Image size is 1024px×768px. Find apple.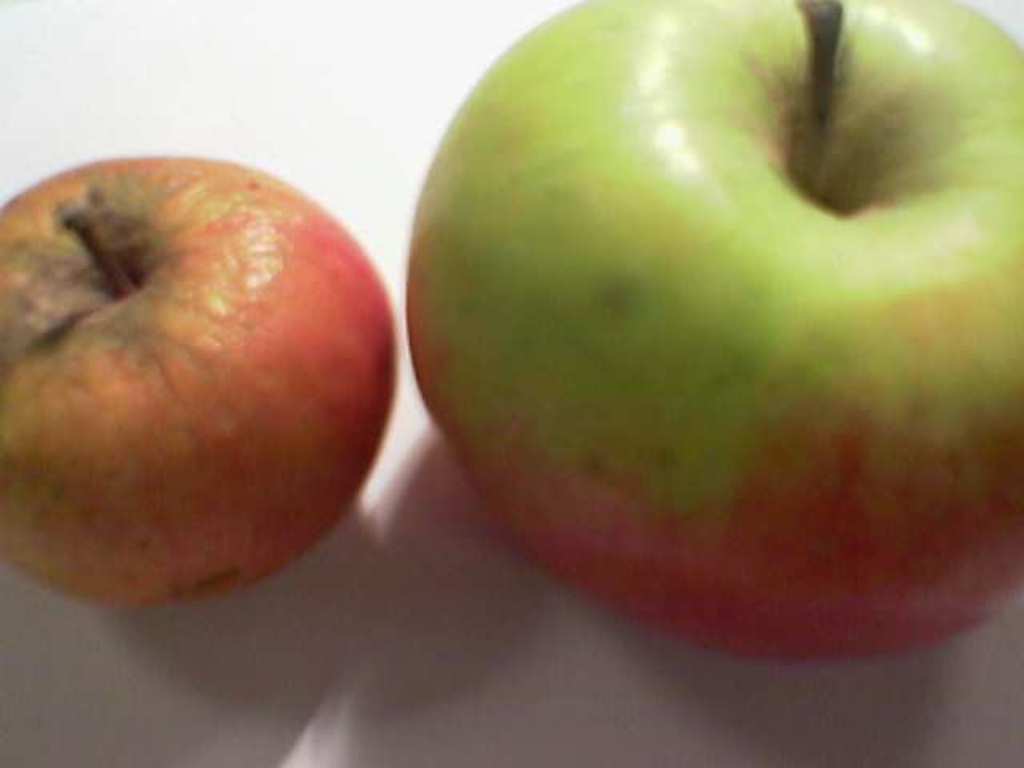
(left=402, top=0, right=1022, bottom=662).
